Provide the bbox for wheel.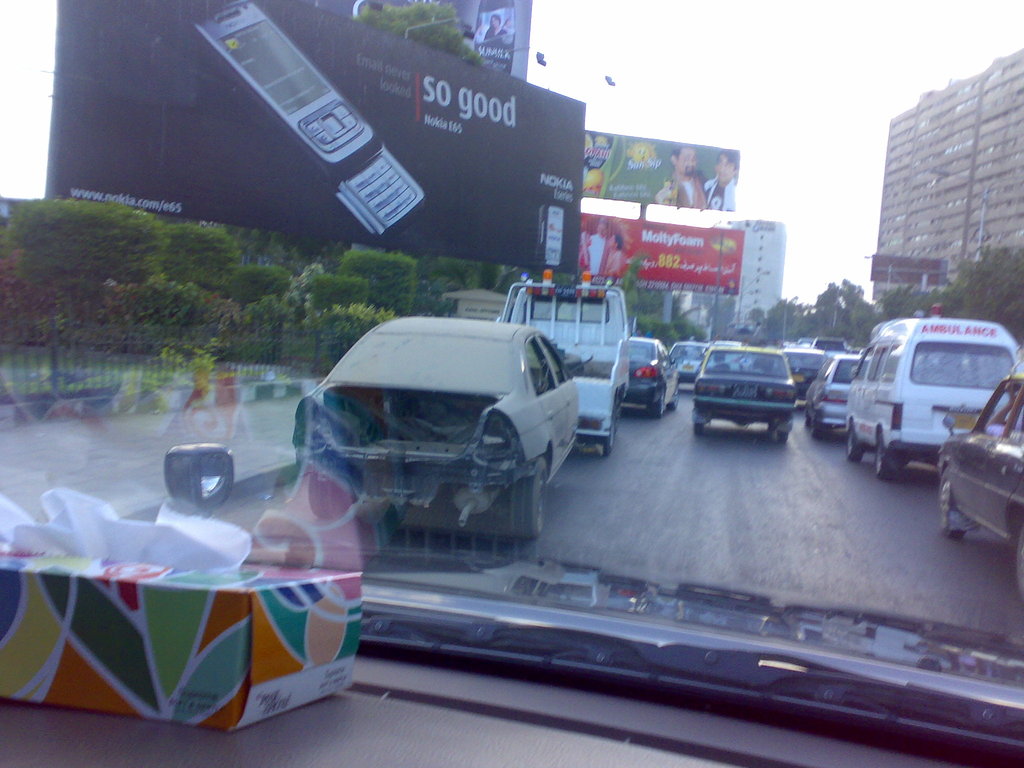
490, 454, 548, 549.
